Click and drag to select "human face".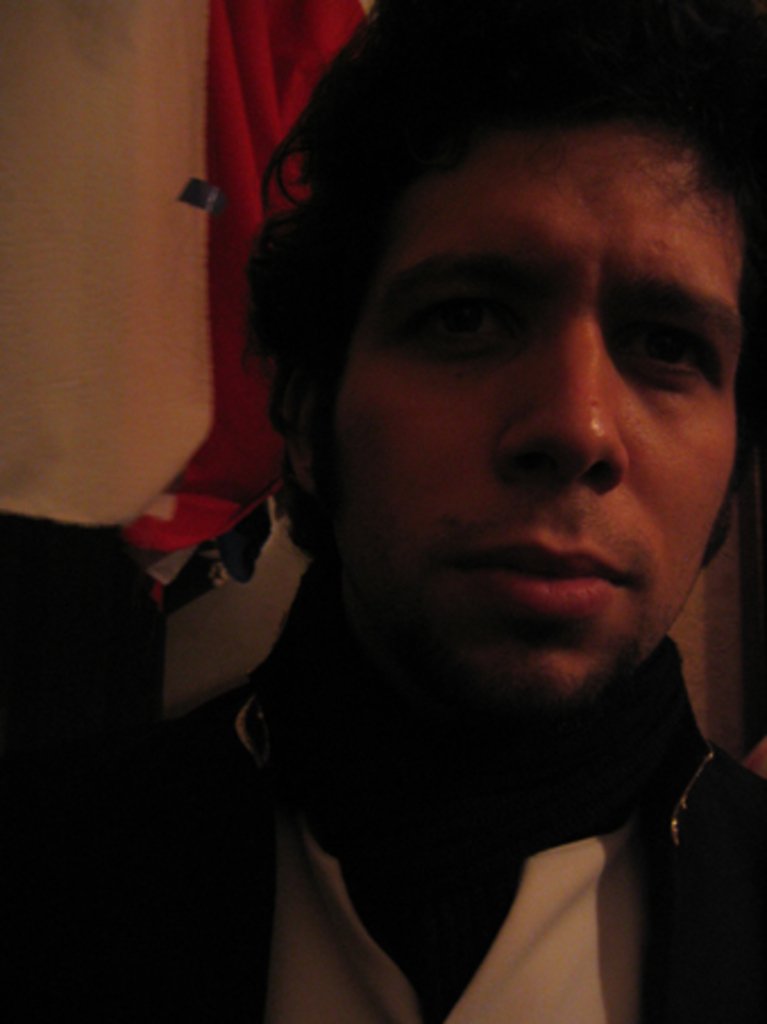
Selection: {"left": 322, "top": 120, "right": 733, "bottom": 704}.
